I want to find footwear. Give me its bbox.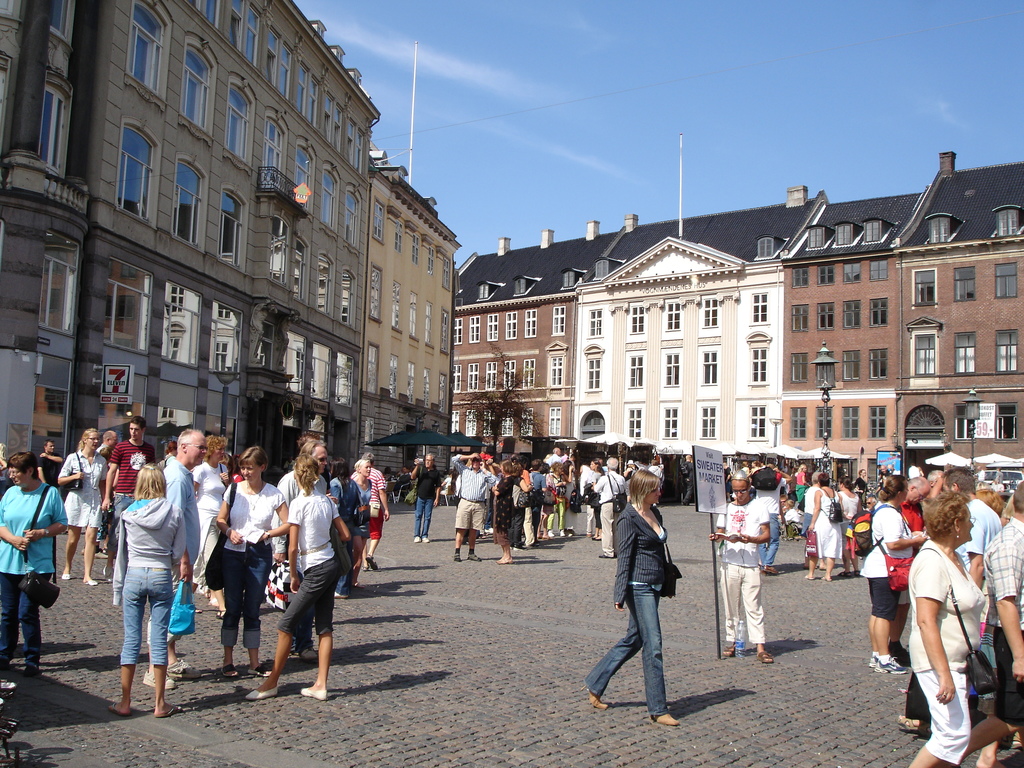
pyautogui.locateOnScreen(296, 647, 319, 660).
